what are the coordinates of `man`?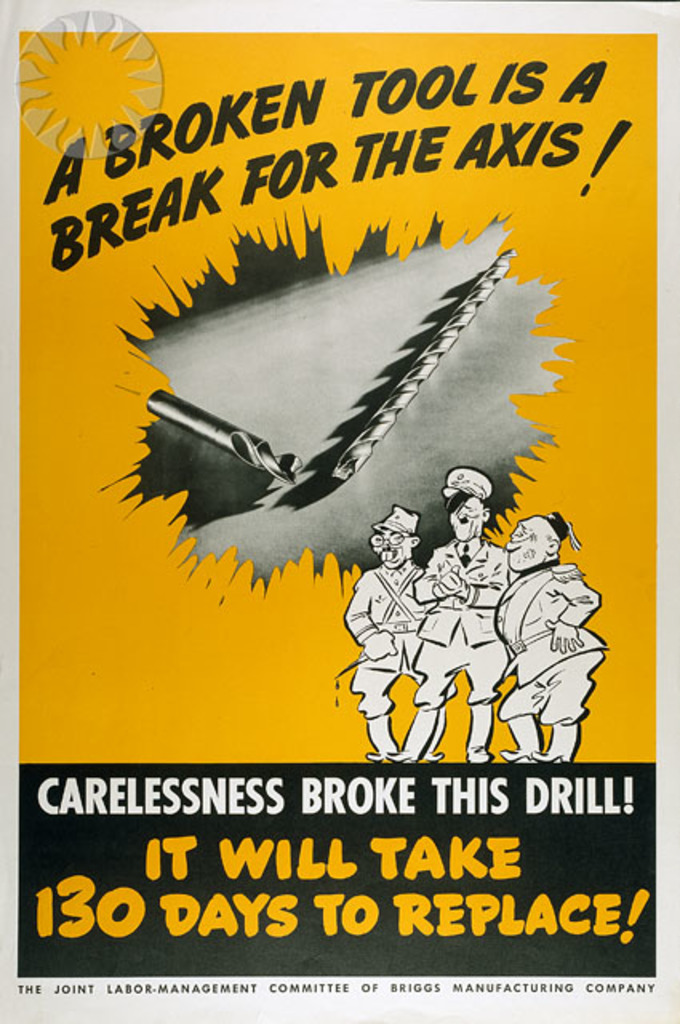
x1=346, y1=502, x2=458, y2=760.
